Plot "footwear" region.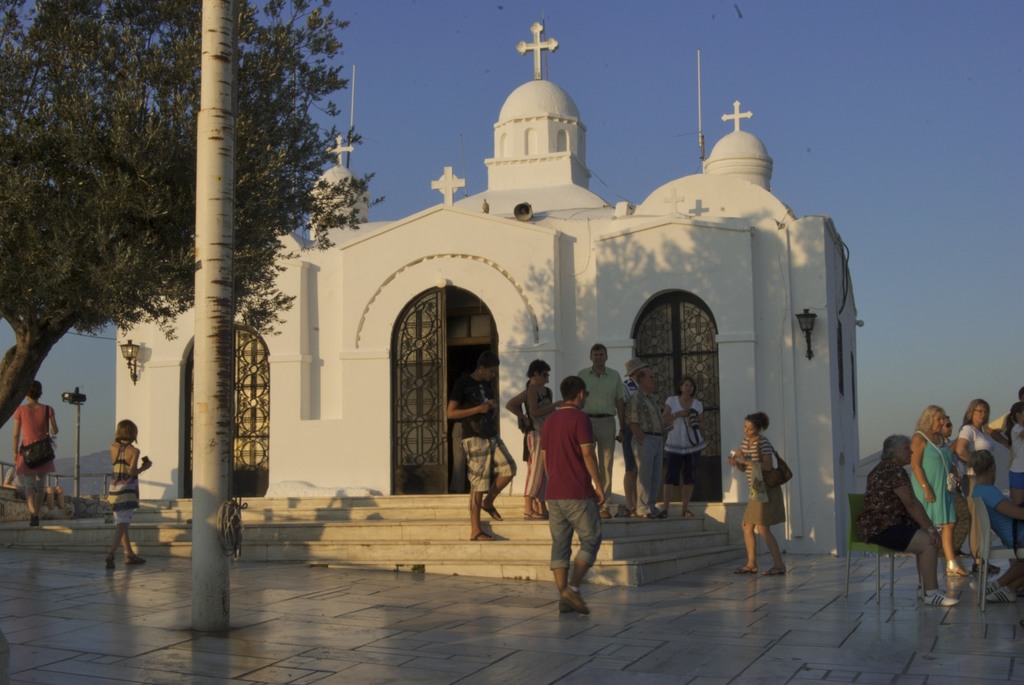
Plotted at detection(730, 565, 756, 574).
